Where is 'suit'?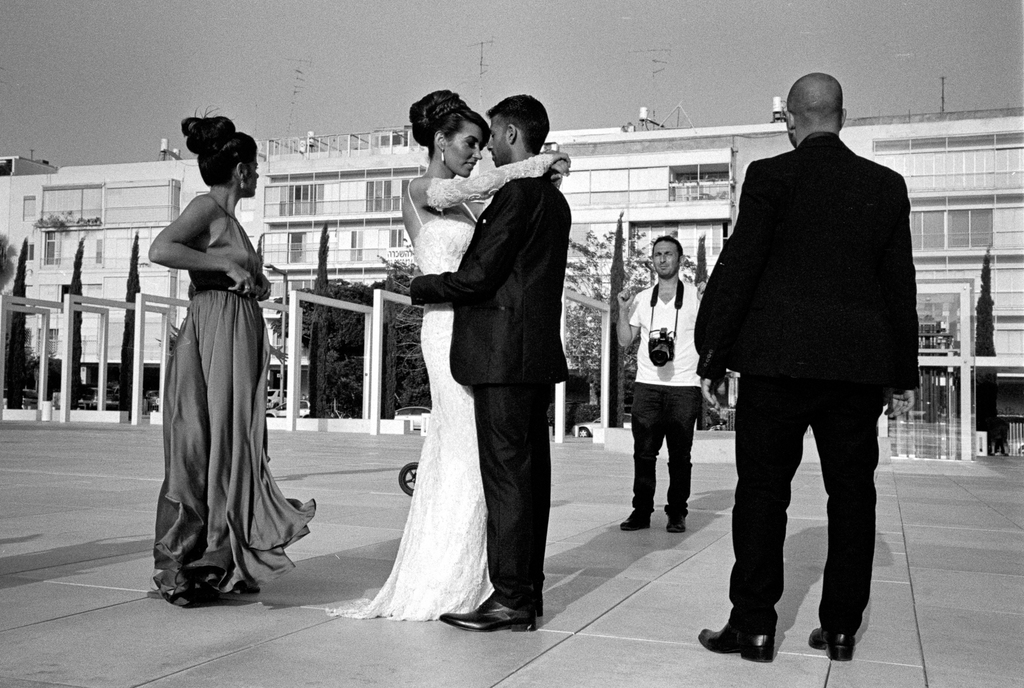
left=411, top=169, right=585, bottom=635.
